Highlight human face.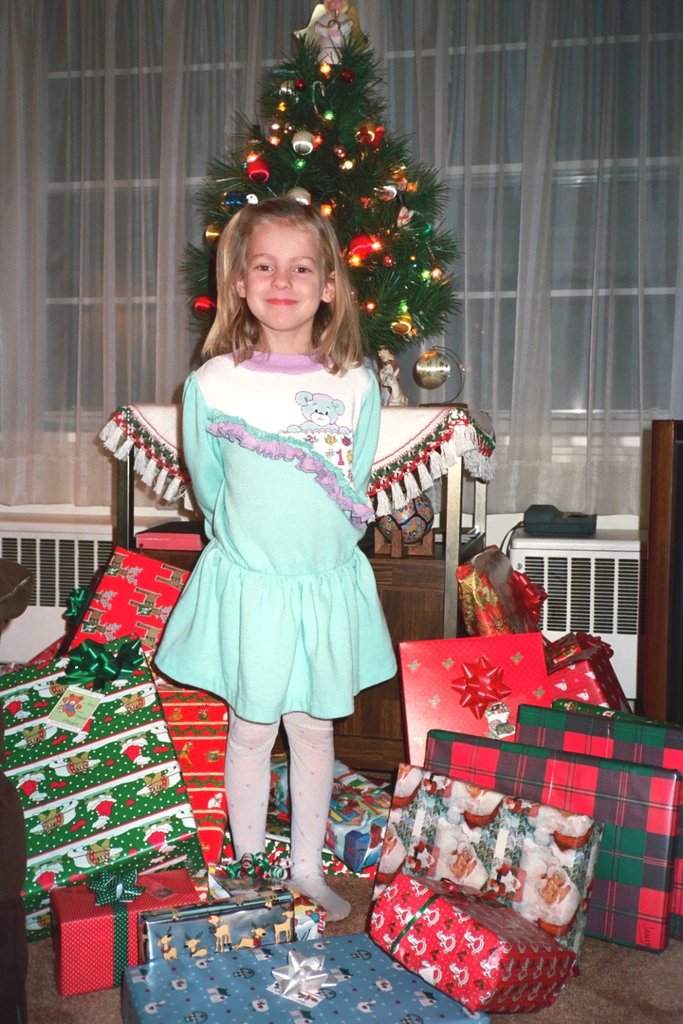
Highlighted region: region(249, 216, 324, 328).
